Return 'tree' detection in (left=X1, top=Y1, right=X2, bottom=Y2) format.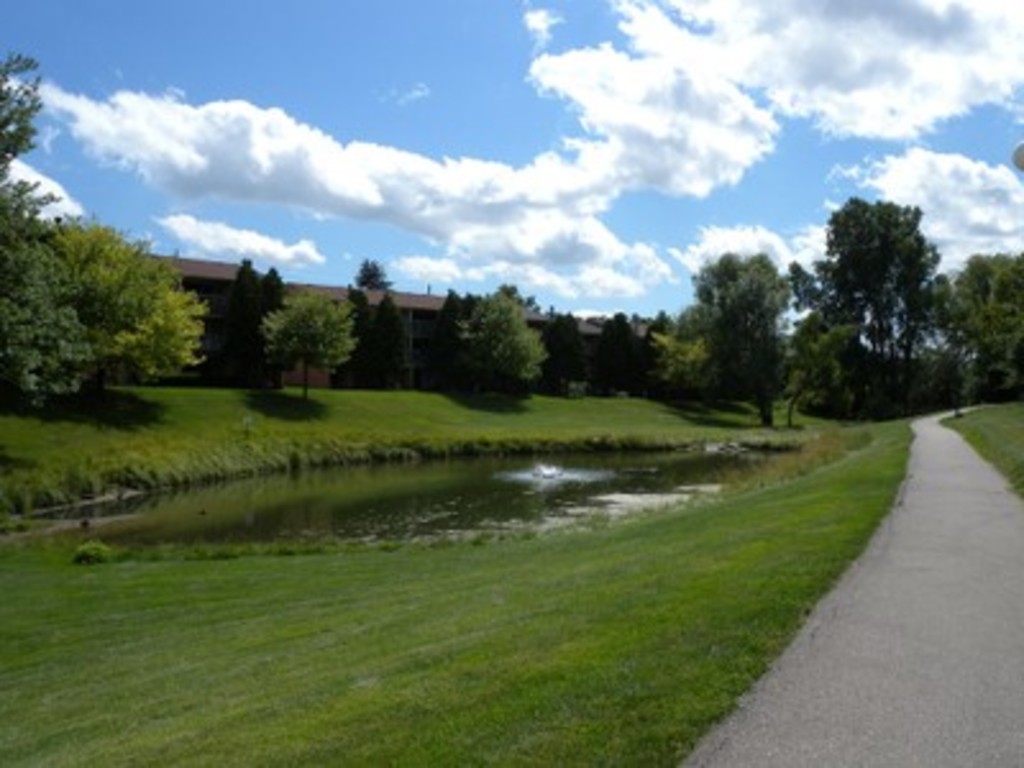
(left=220, top=253, right=259, bottom=371).
